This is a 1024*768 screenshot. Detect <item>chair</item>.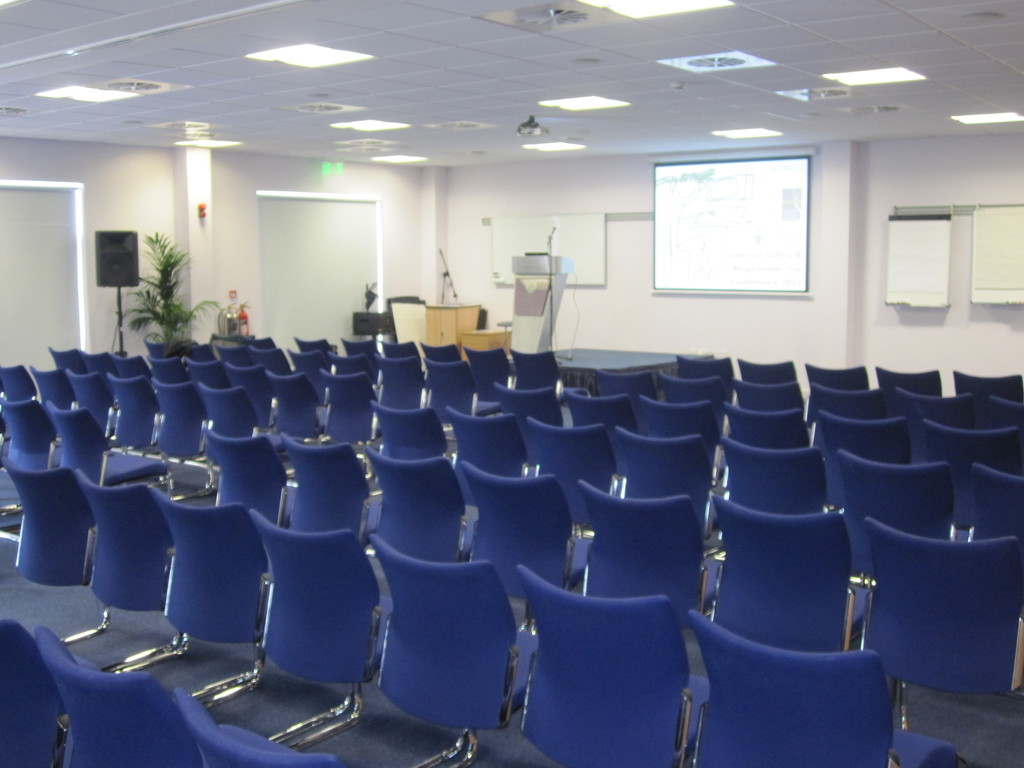
bbox(0, 365, 46, 399).
